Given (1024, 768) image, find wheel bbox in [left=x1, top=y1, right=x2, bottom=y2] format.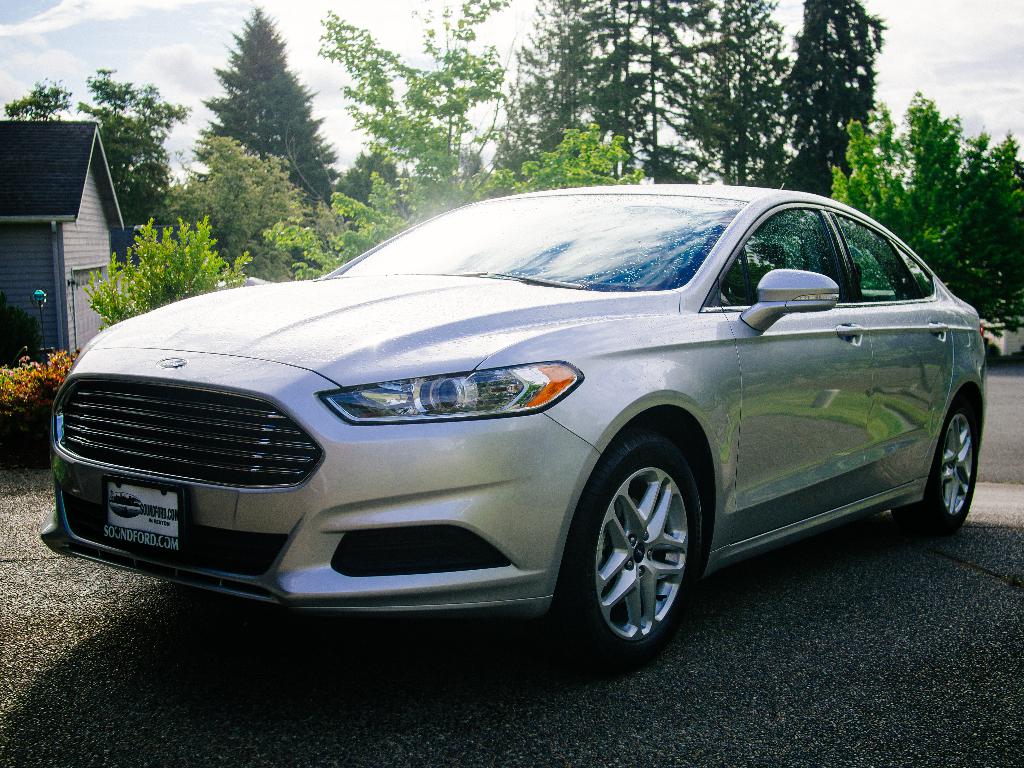
[left=891, top=396, right=978, bottom=541].
